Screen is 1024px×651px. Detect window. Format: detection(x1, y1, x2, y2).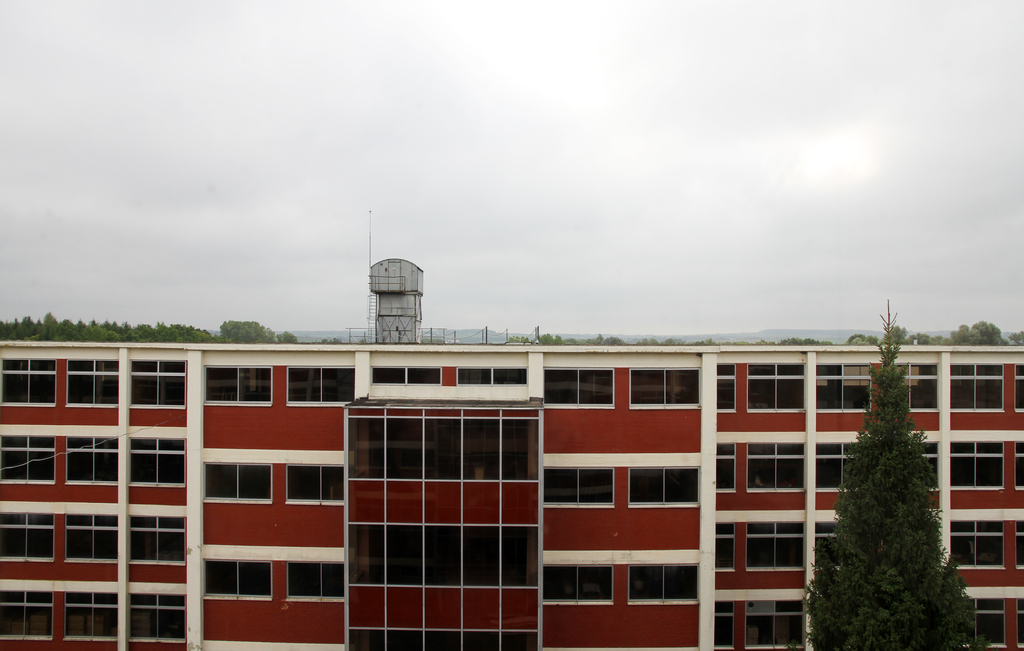
detection(714, 524, 732, 574).
